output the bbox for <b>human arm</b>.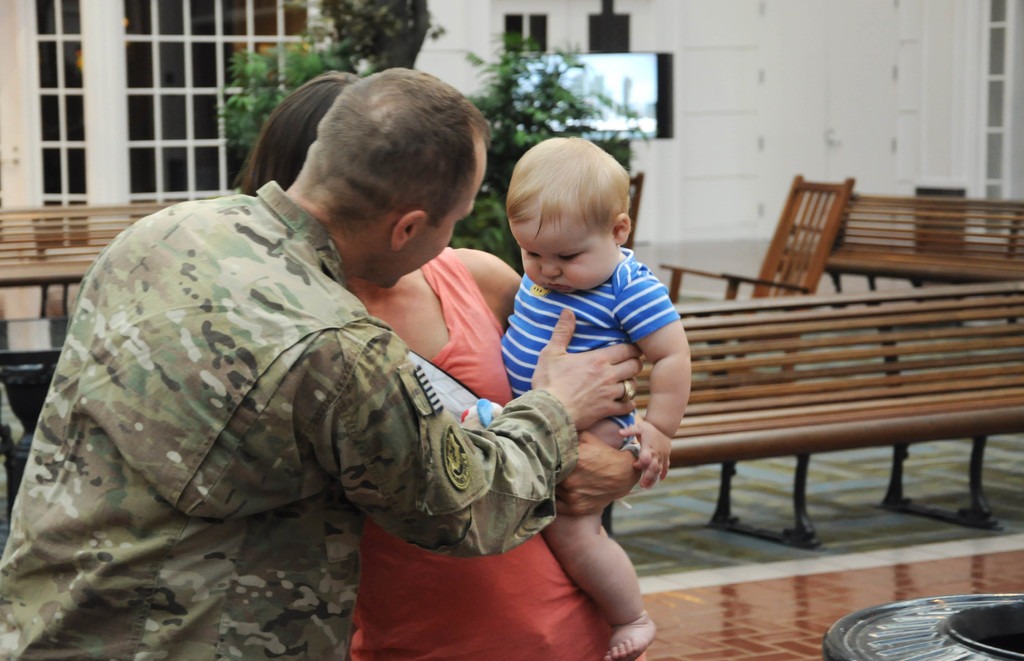
BBox(292, 314, 650, 556).
